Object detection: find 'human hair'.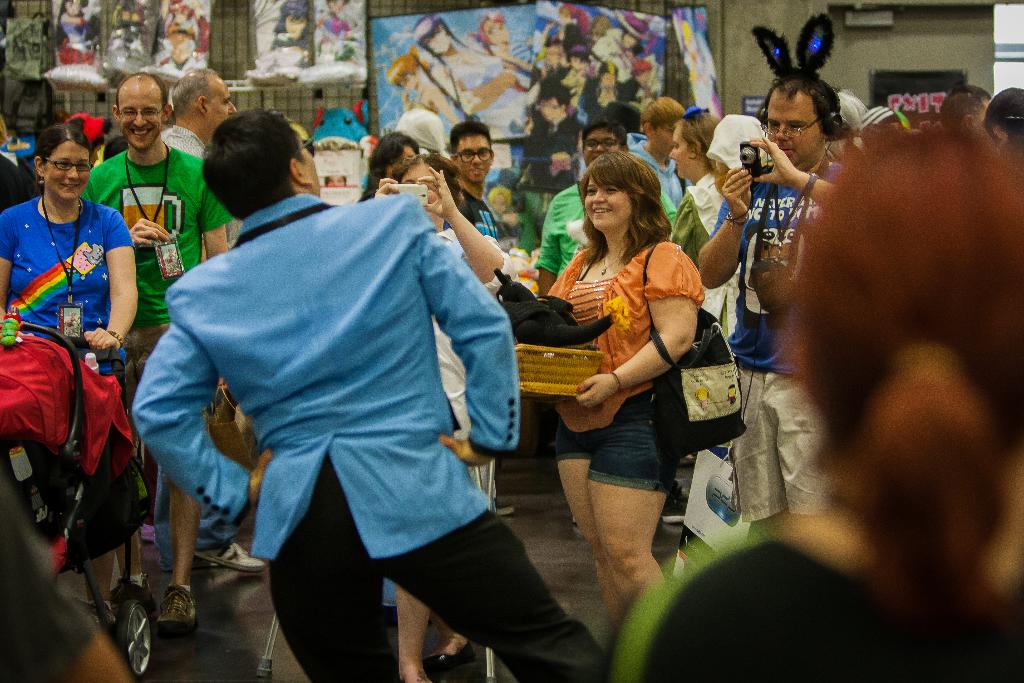
select_region(758, 67, 847, 149).
